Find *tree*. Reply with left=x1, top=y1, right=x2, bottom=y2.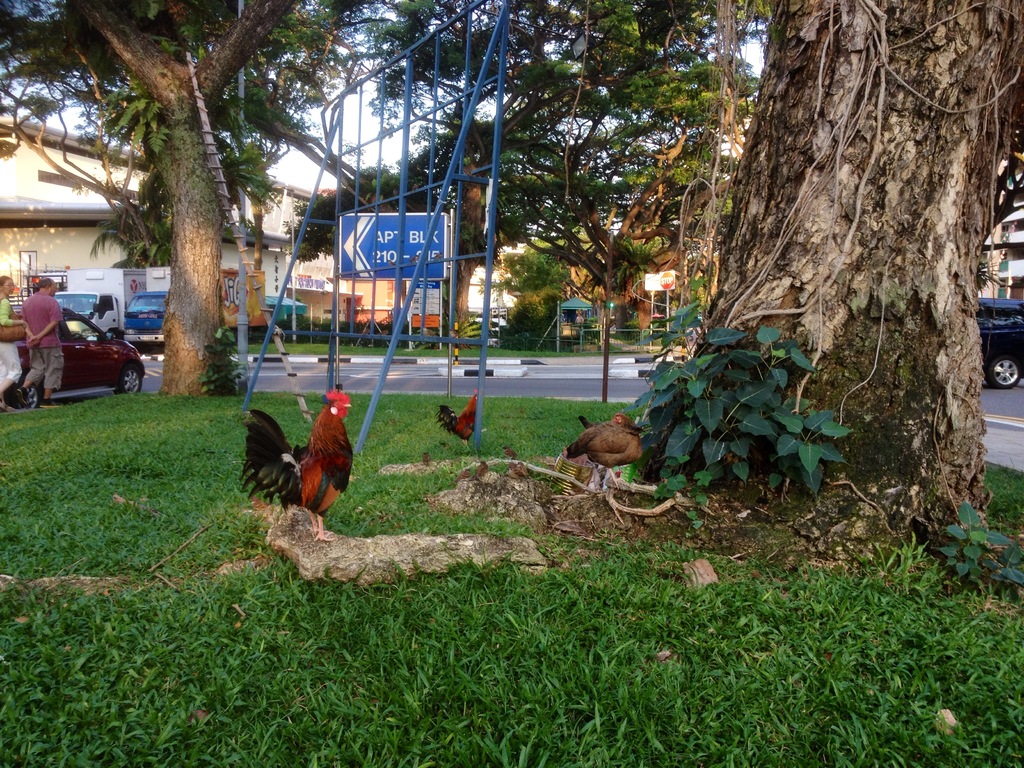
left=280, top=116, right=555, bottom=333.
